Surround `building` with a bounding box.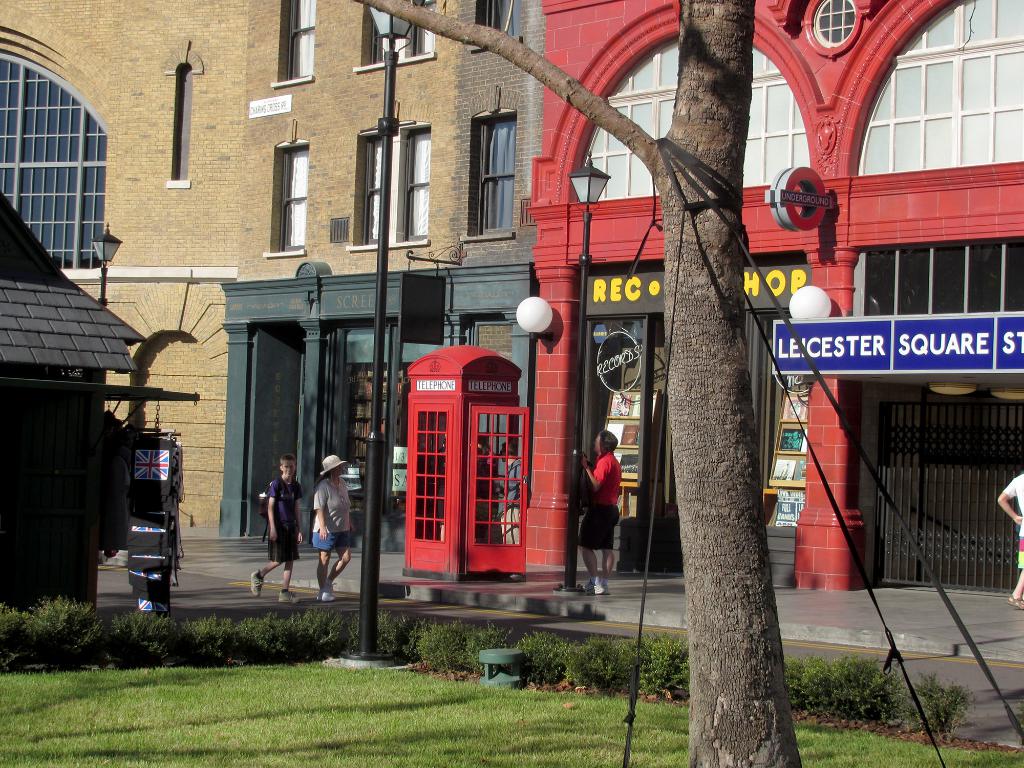
rect(0, 0, 540, 543).
